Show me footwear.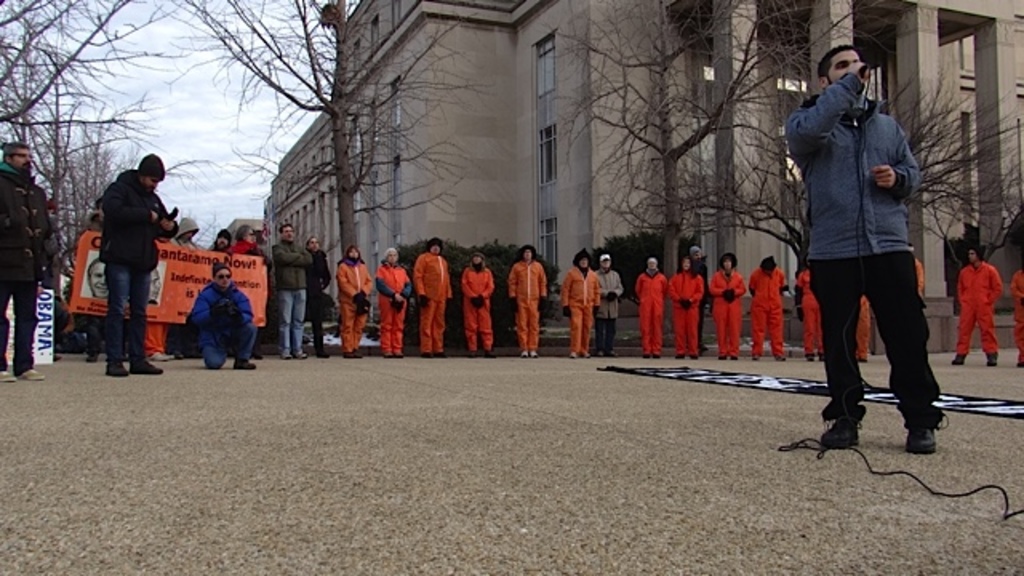
footwear is here: {"x1": 22, "y1": 370, "x2": 46, "y2": 384}.
